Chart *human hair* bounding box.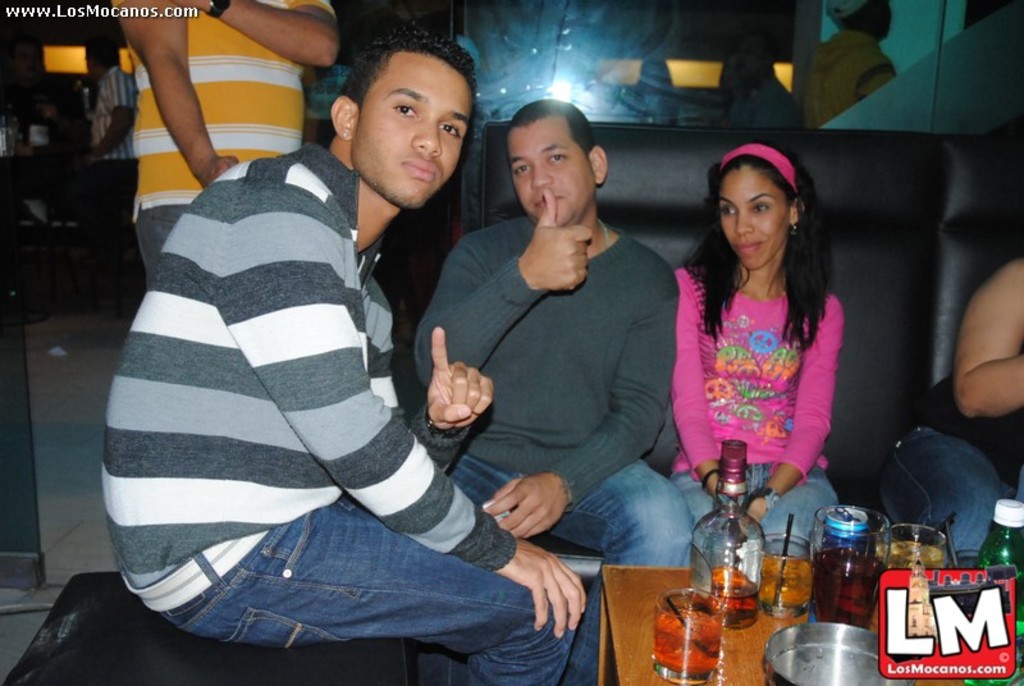
Charted: left=335, top=22, right=476, bottom=123.
